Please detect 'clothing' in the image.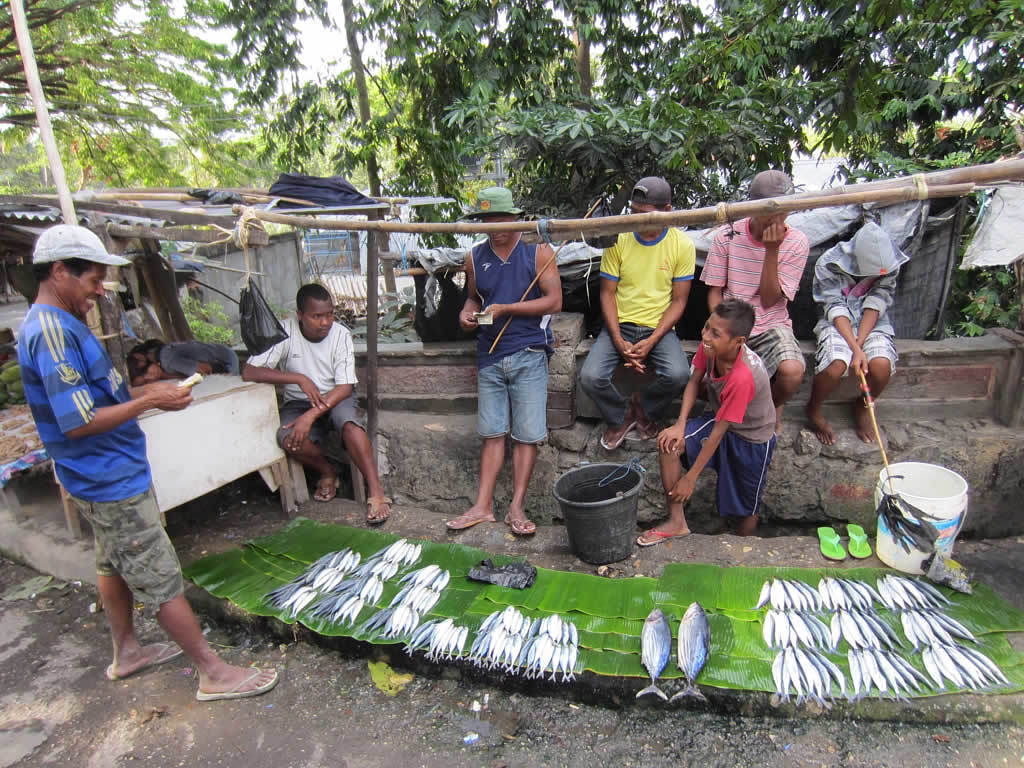
160 341 238 375.
